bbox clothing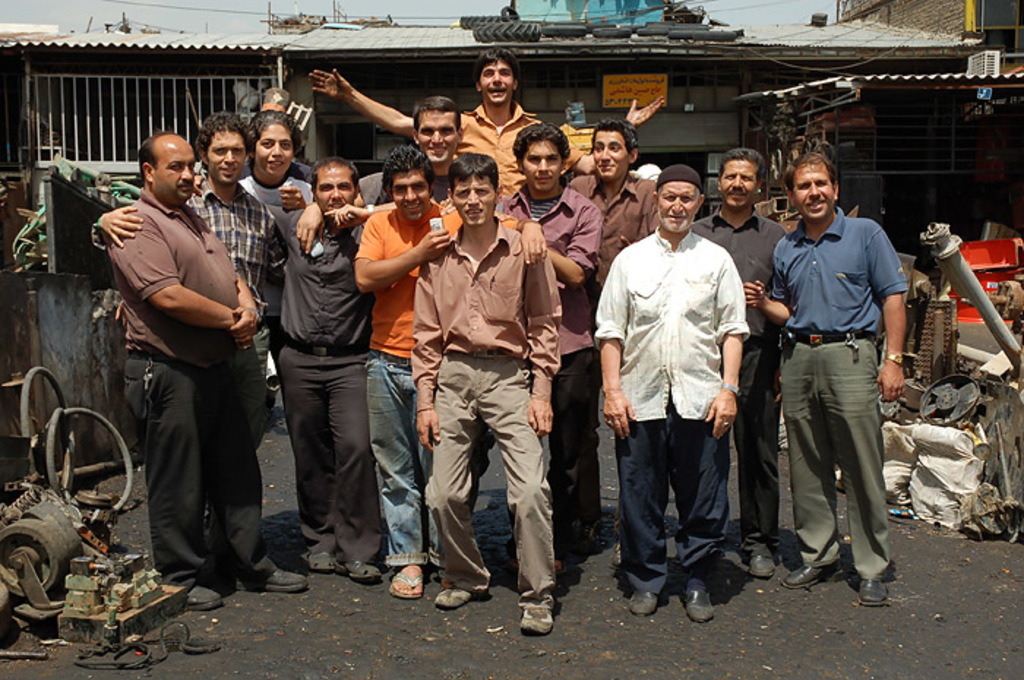
bbox=(503, 178, 603, 575)
